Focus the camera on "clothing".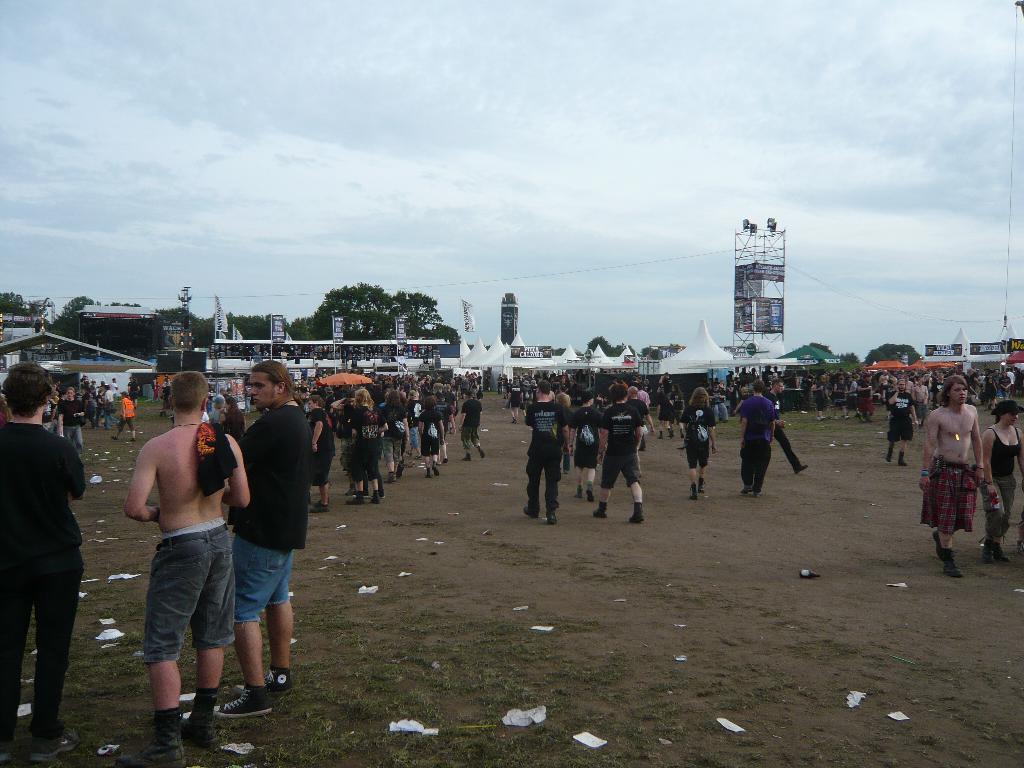
Focus region: region(225, 408, 243, 441).
